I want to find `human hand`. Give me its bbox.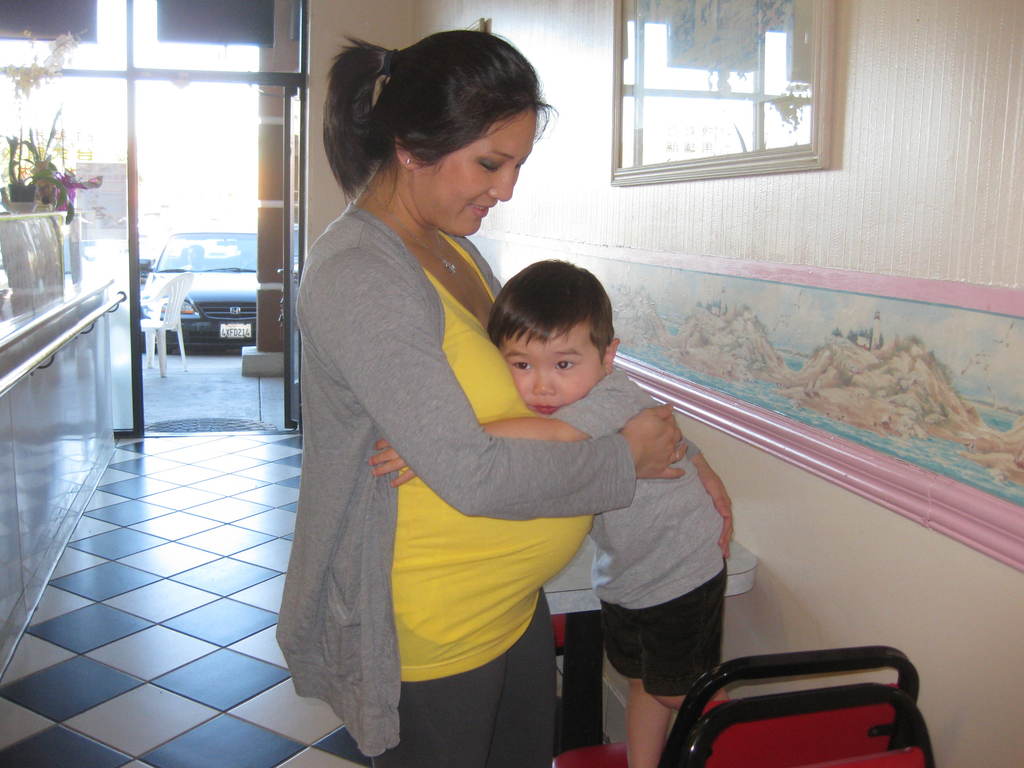
pyautogui.locateOnScreen(696, 446, 736, 564).
